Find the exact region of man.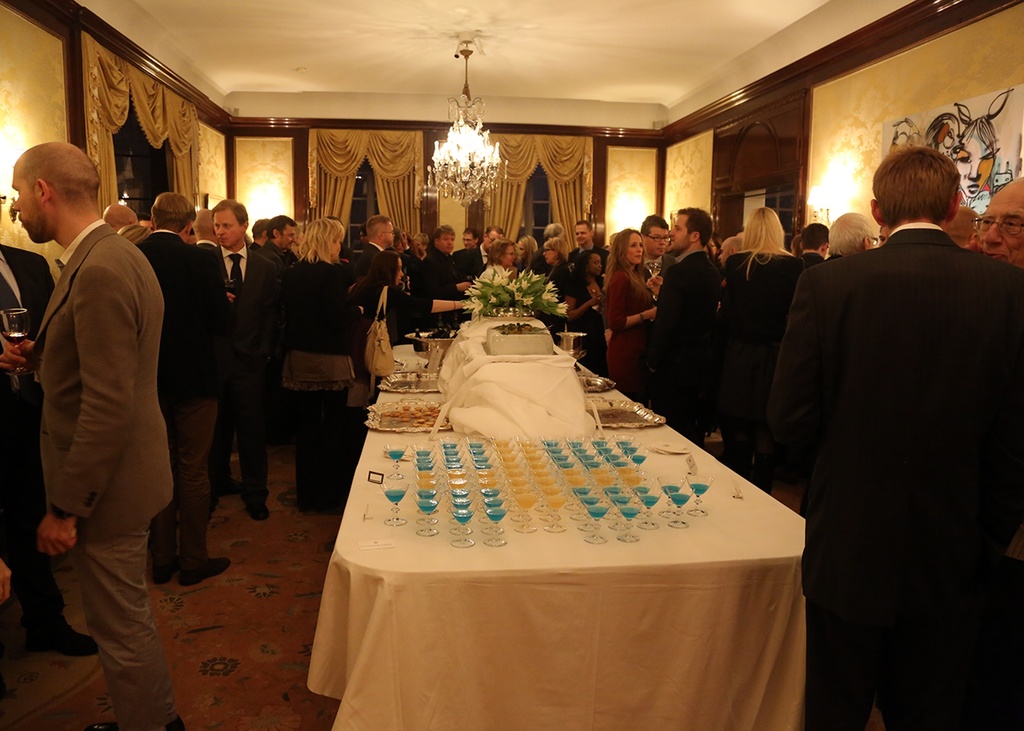
Exact region: <box>803,221,830,261</box>.
